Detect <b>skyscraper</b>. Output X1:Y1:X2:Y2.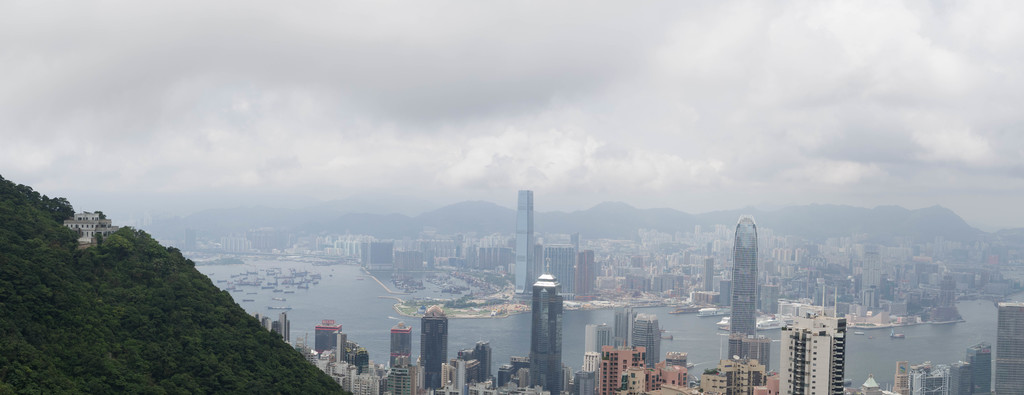
390:319:414:388.
